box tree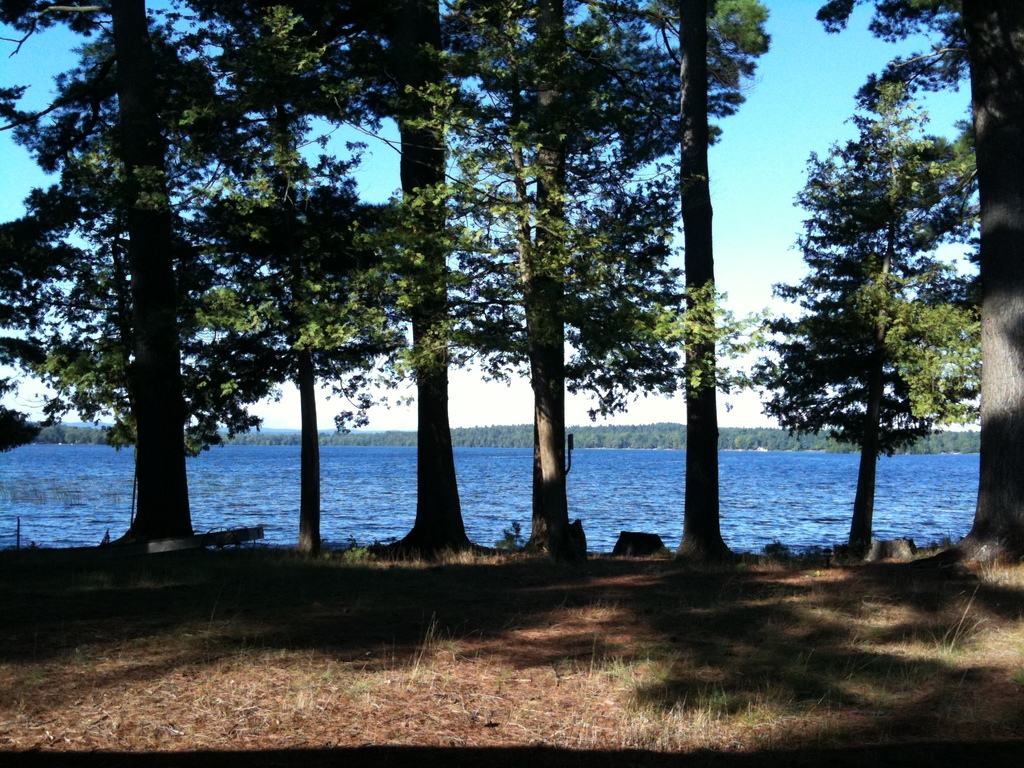
749,82,981,547
